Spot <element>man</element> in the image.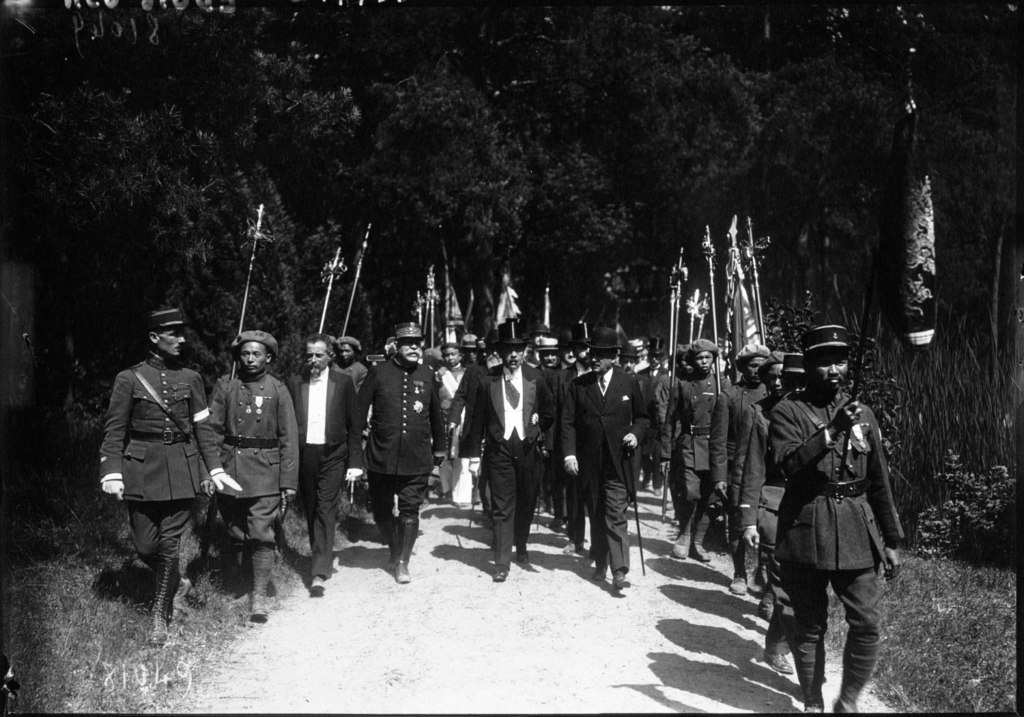
<element>man</element> found at locate(104, 315, 218, 621).
